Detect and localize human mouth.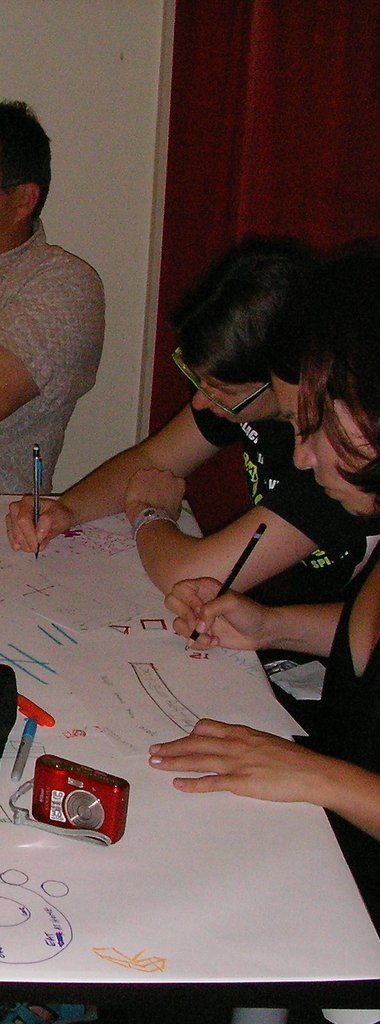
Localized at <bbox>317, 483, 345, 495</bbox>.
